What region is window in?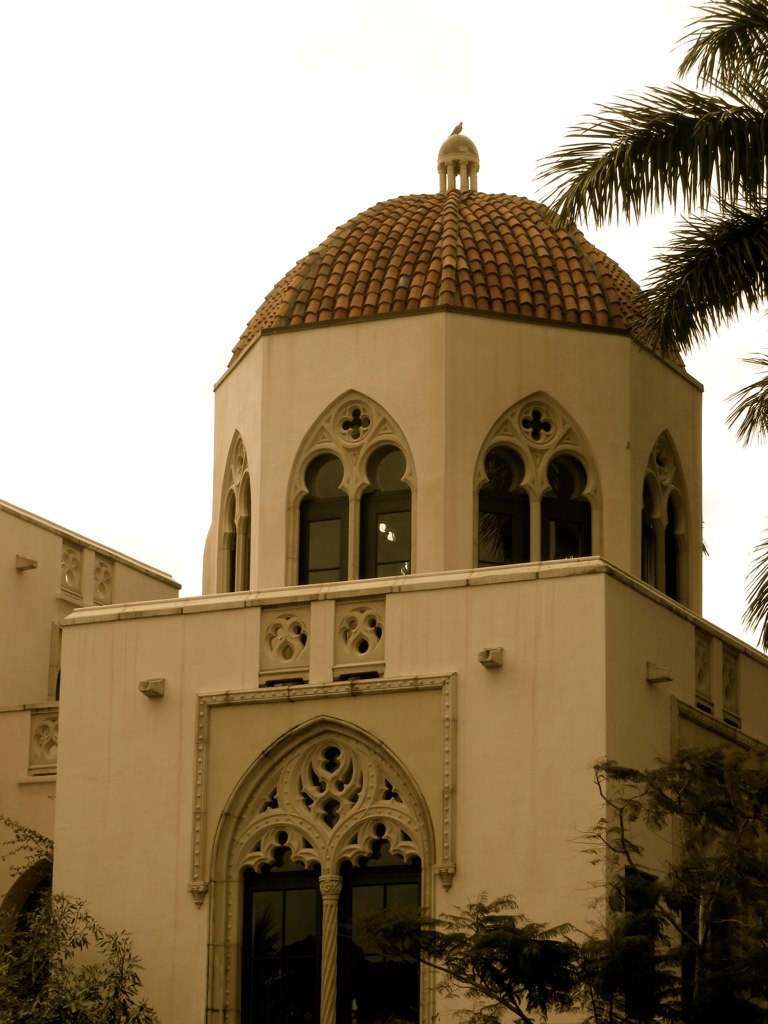
288,385,429,593.
